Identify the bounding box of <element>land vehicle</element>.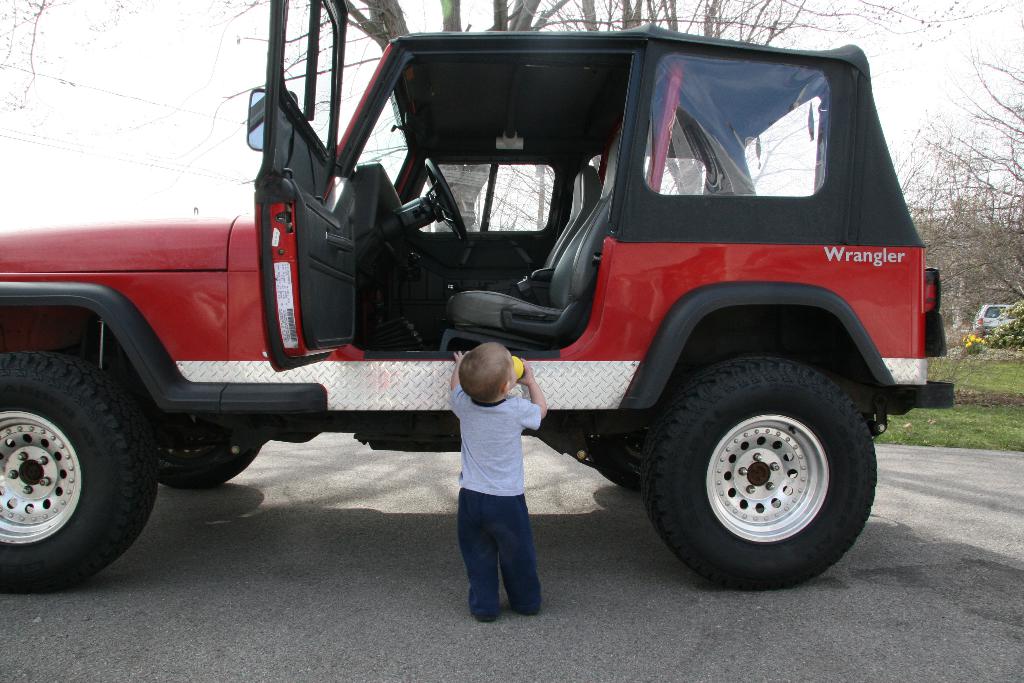
box(977, 302, 1014, 334).
